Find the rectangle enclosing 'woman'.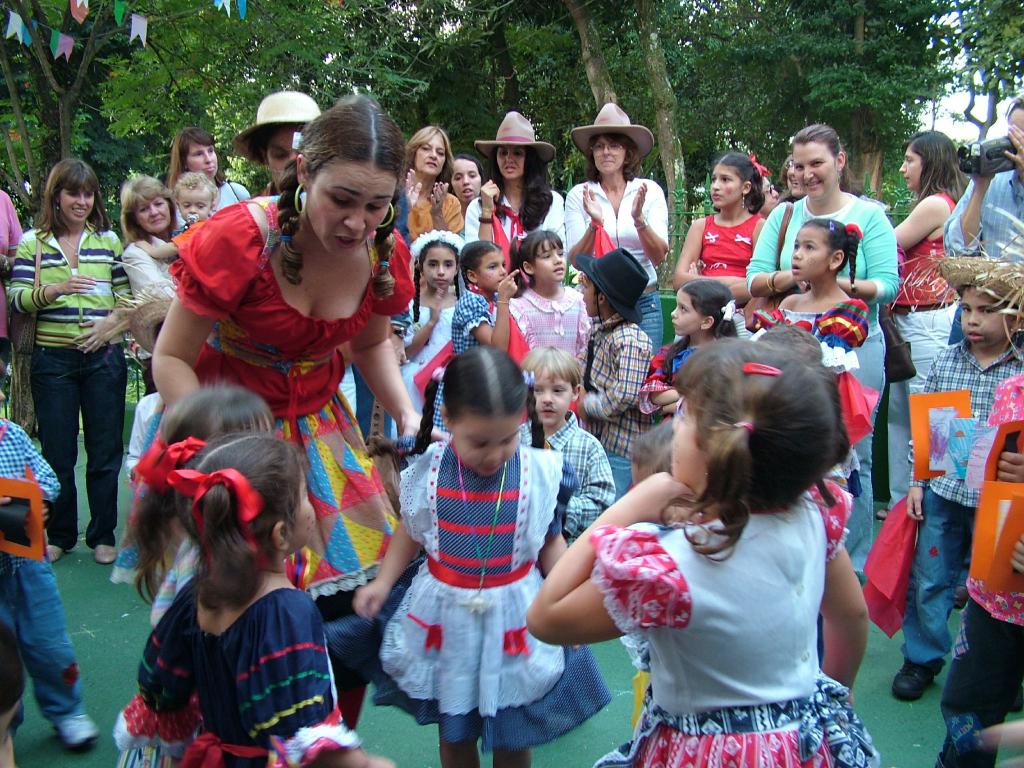
772:214:879:483.
